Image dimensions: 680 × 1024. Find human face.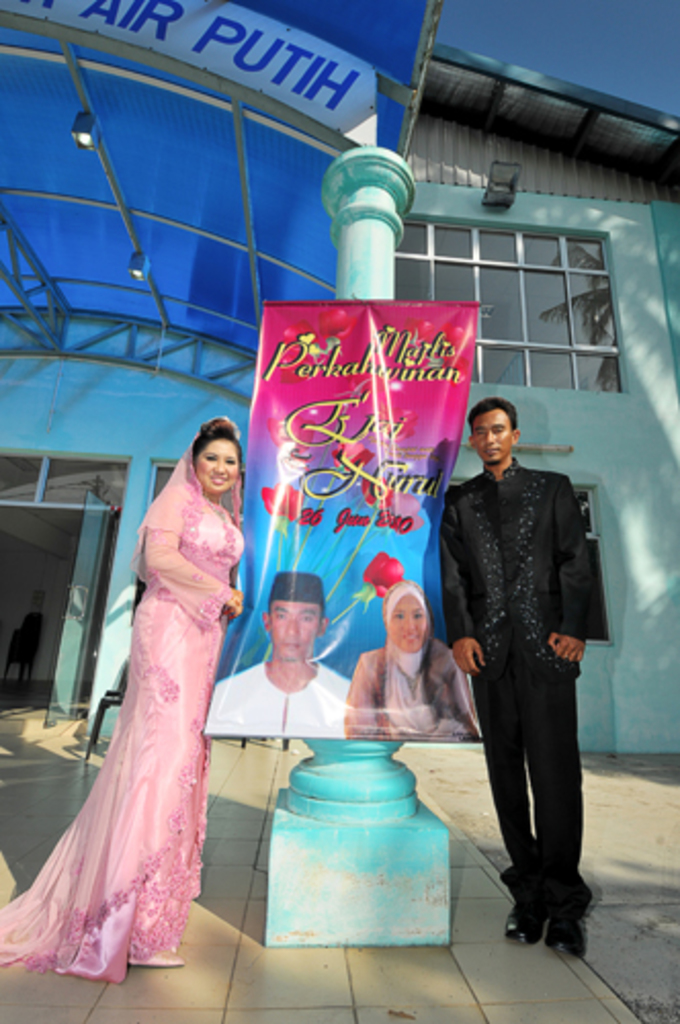
select_region(264, 600, 320, 659).
